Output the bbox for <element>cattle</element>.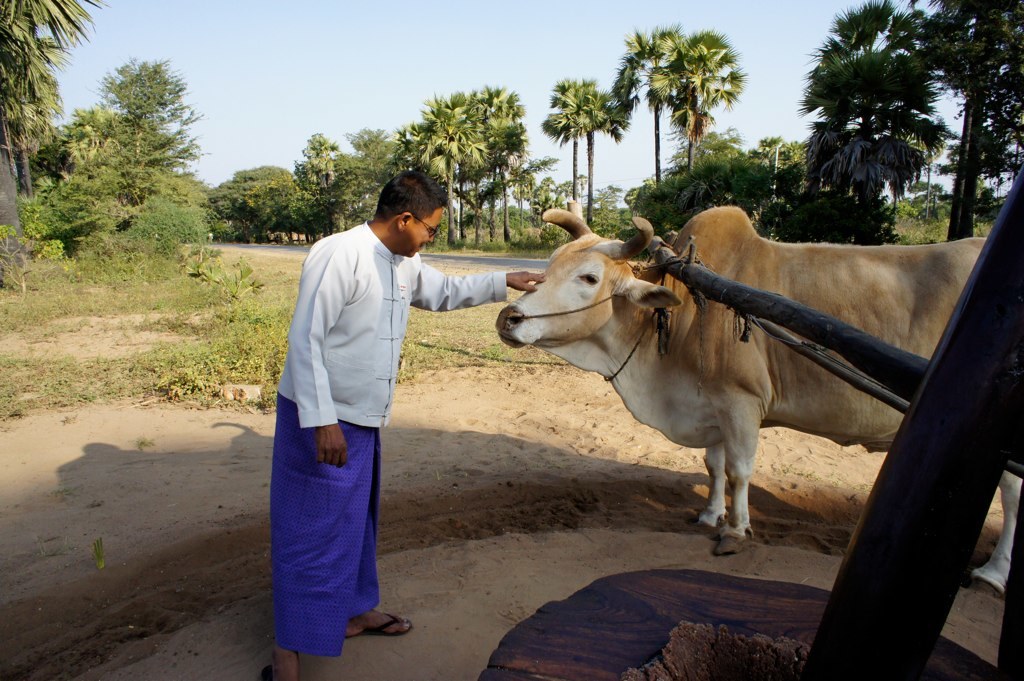
Rect(498, 199, 1023, 557).
